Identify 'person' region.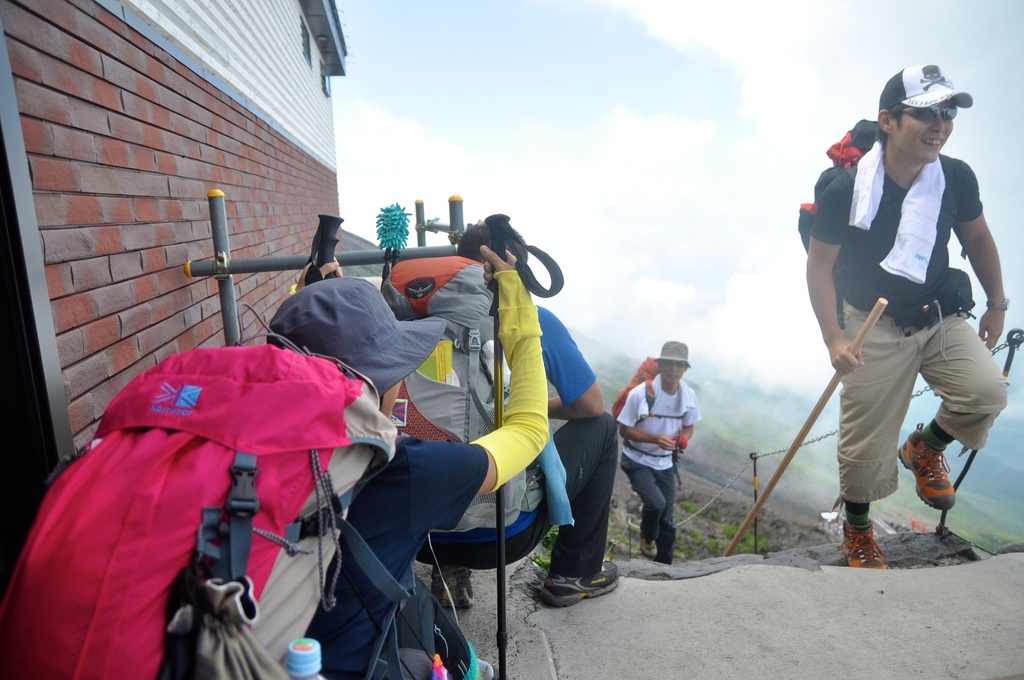
Region: 809/67/1010/571.
